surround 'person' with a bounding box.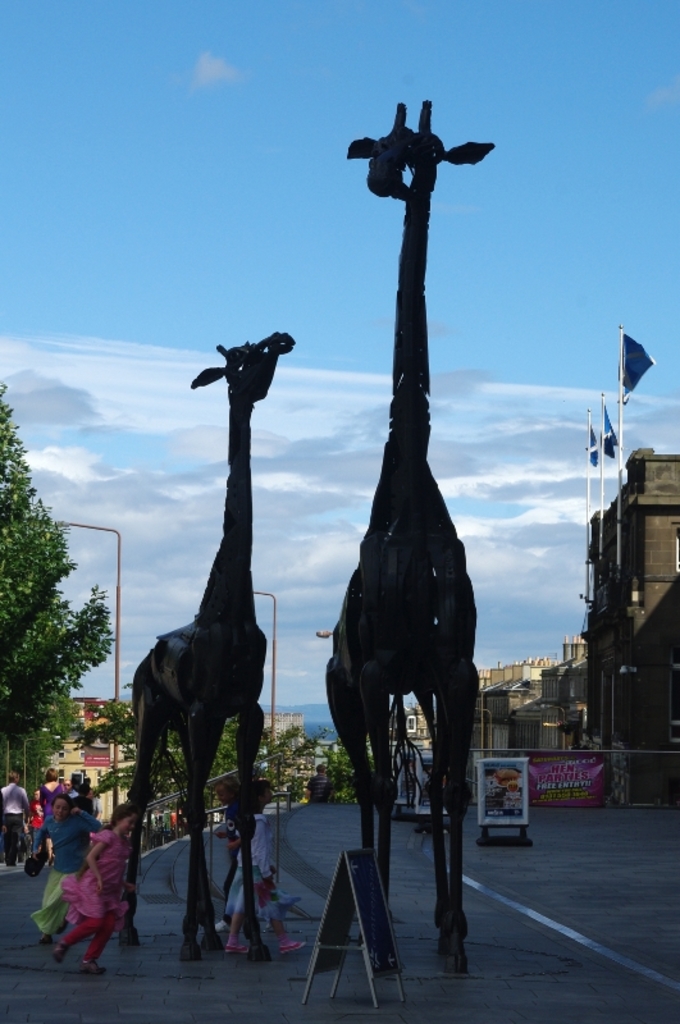
region(28, 791, 104, 941).
